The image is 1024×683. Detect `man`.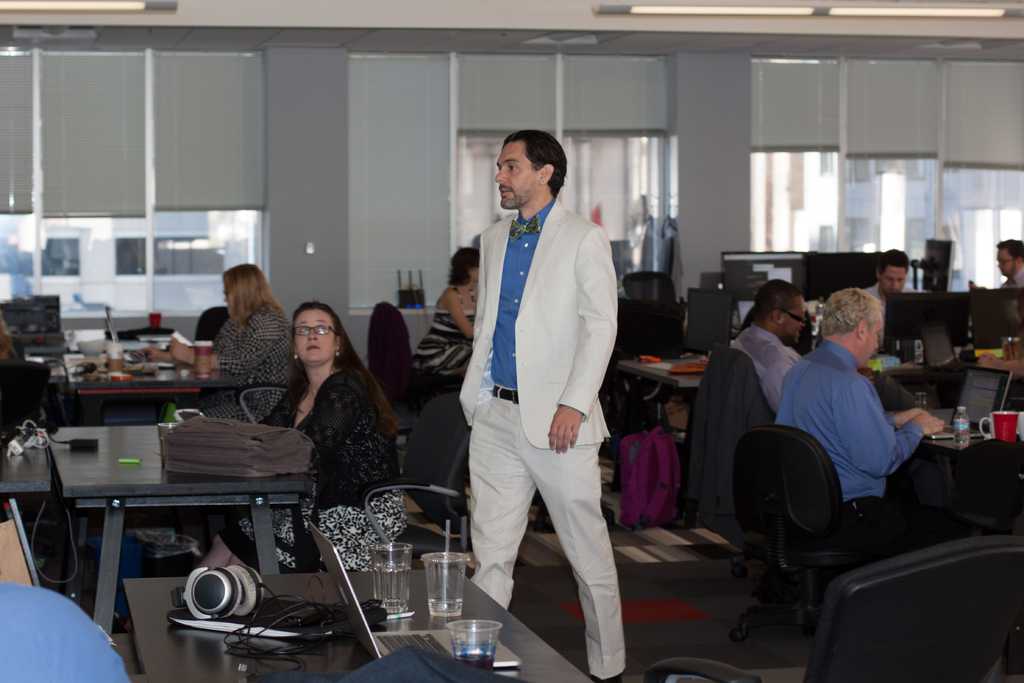
Detection: (left=721, top=273, right=812, bottom=440).
